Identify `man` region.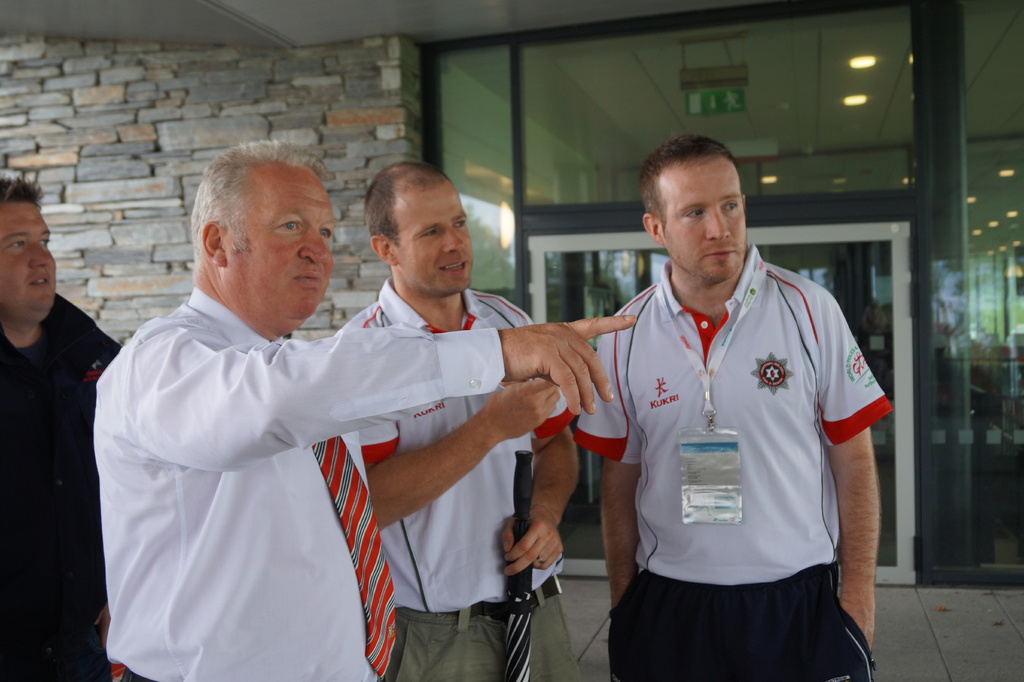
Region: bbox(321, 159, 584, 681).
